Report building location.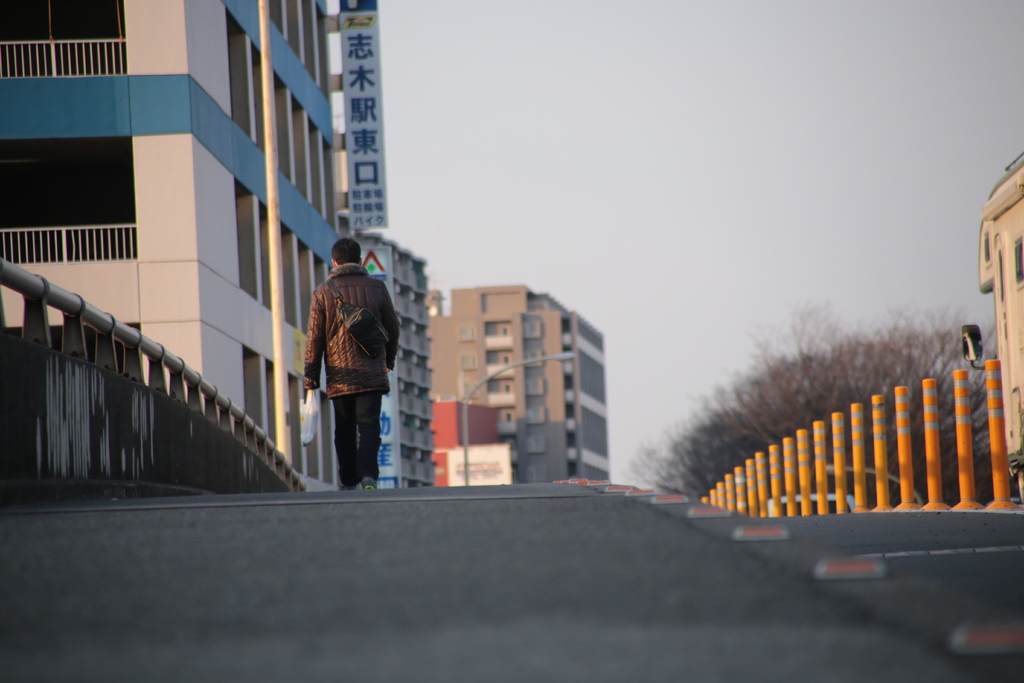
Report: [358,239,438,489].
